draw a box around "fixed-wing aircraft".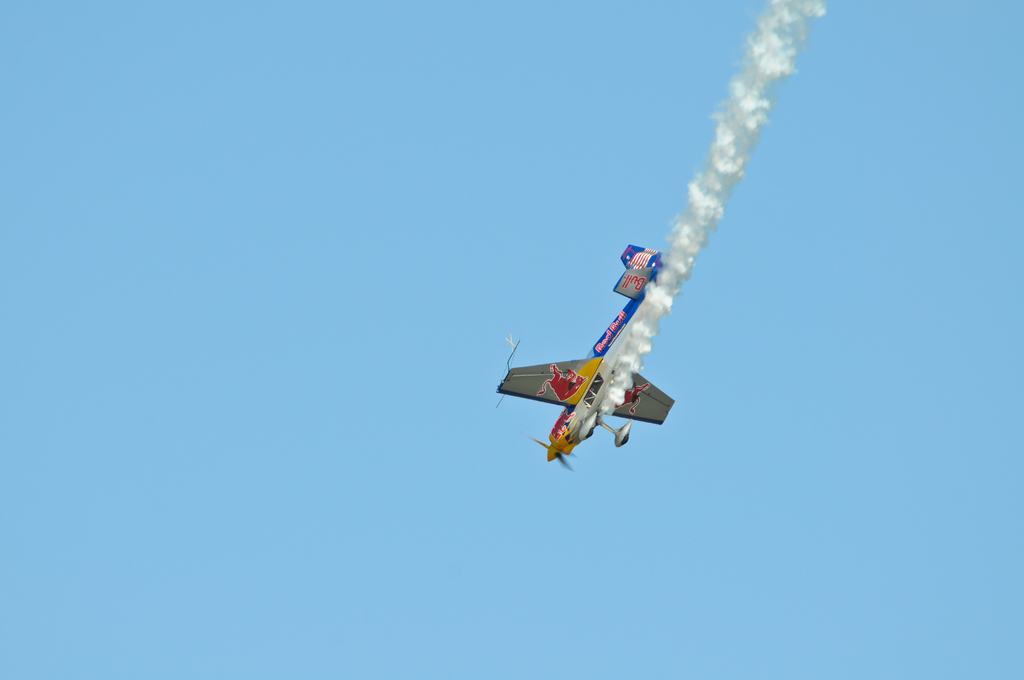
{"x1": 493, "y1": 239, "x2": 685, "y2": 470}.
